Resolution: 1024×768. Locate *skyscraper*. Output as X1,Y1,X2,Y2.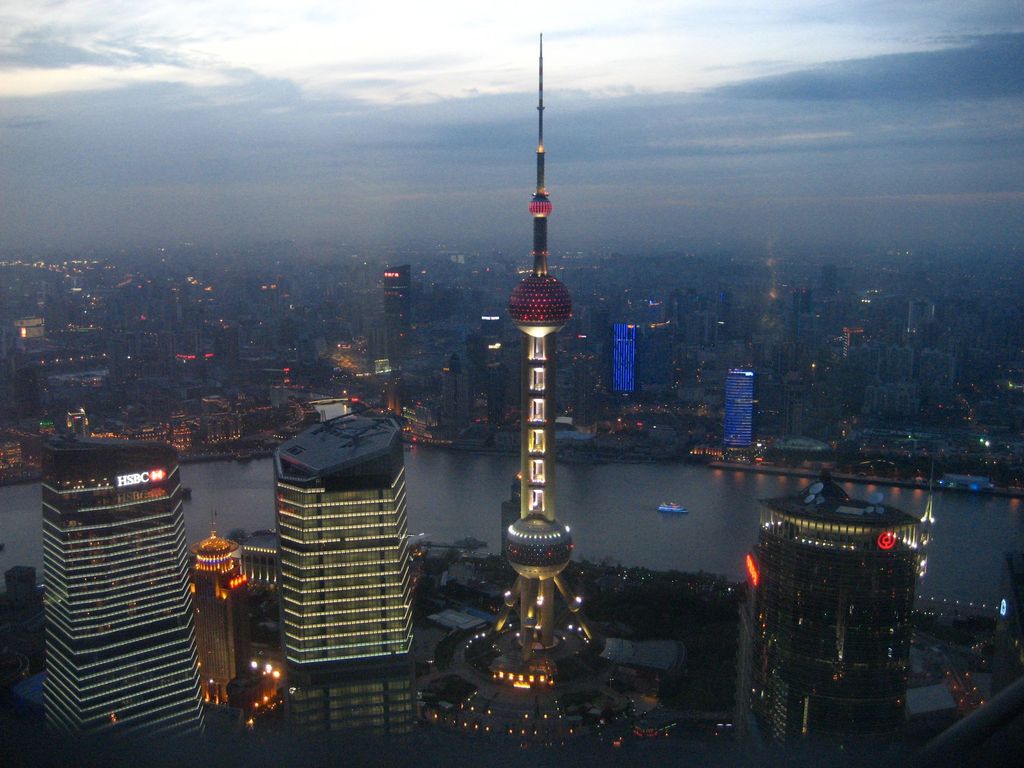
378,261,419,369.
